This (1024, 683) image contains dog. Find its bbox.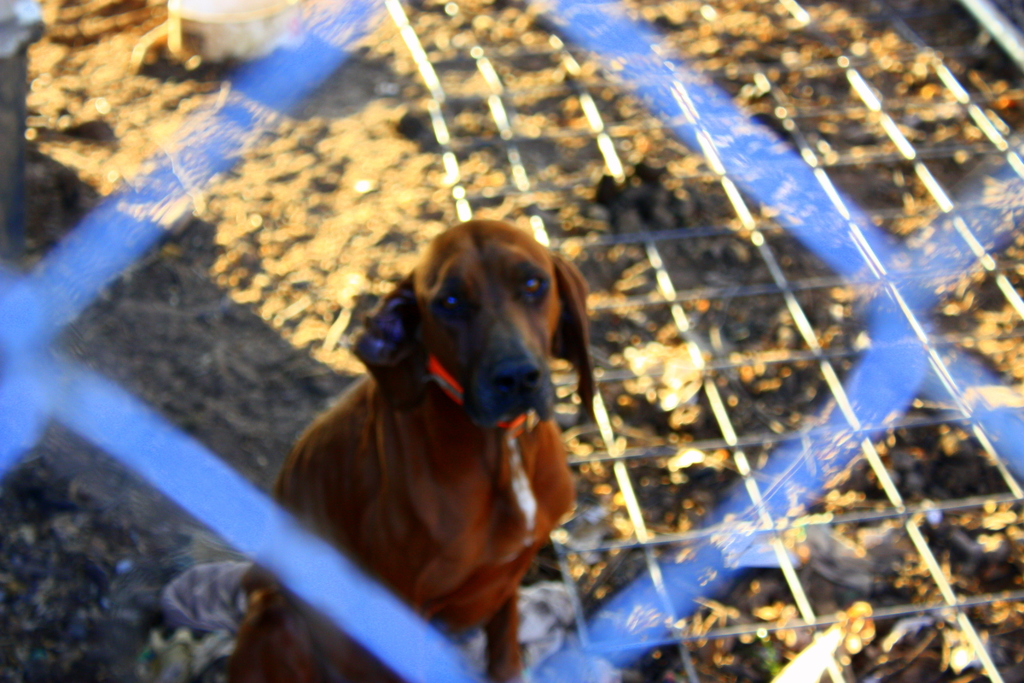
(225,215,593,682).
